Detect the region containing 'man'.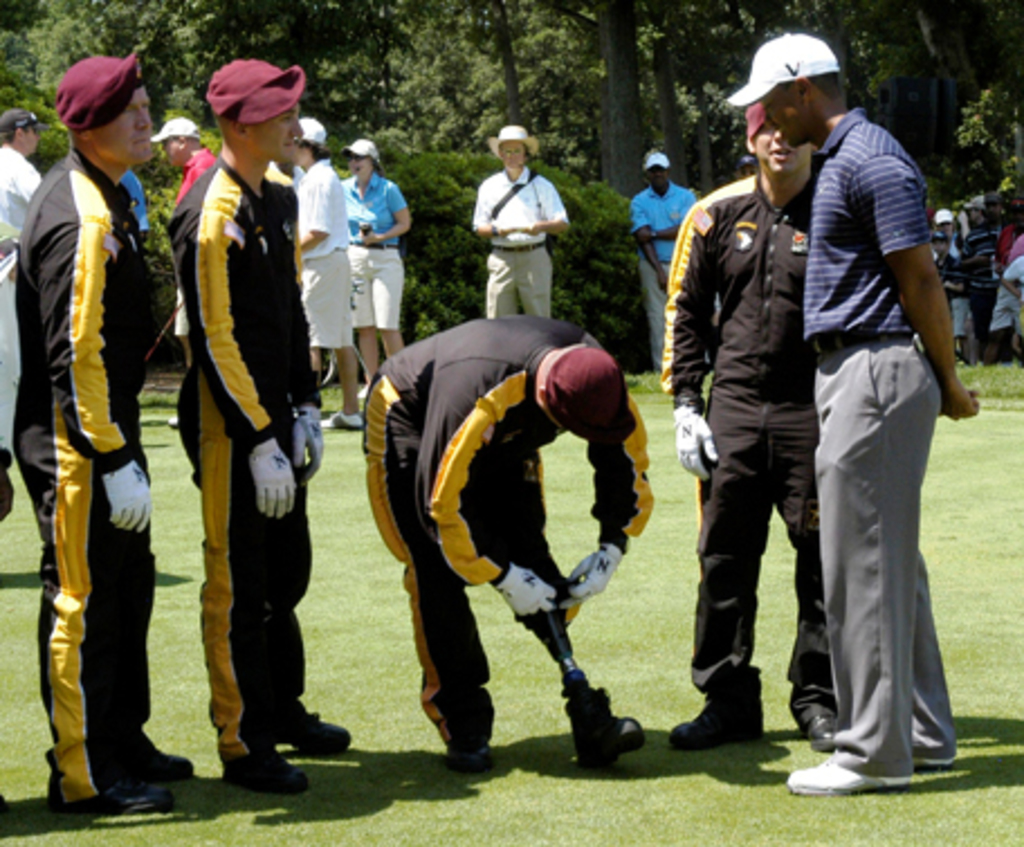
(x1=0, y1=106, x2=45, y2=344).
